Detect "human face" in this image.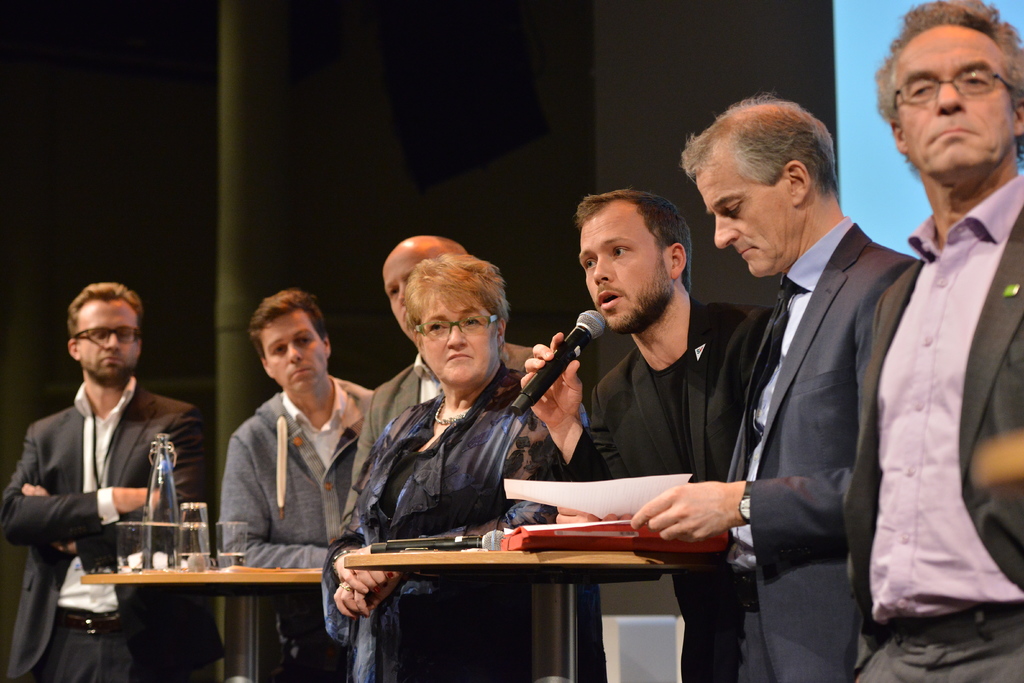
Detection: bbox(898, 38, 1005, 165).
